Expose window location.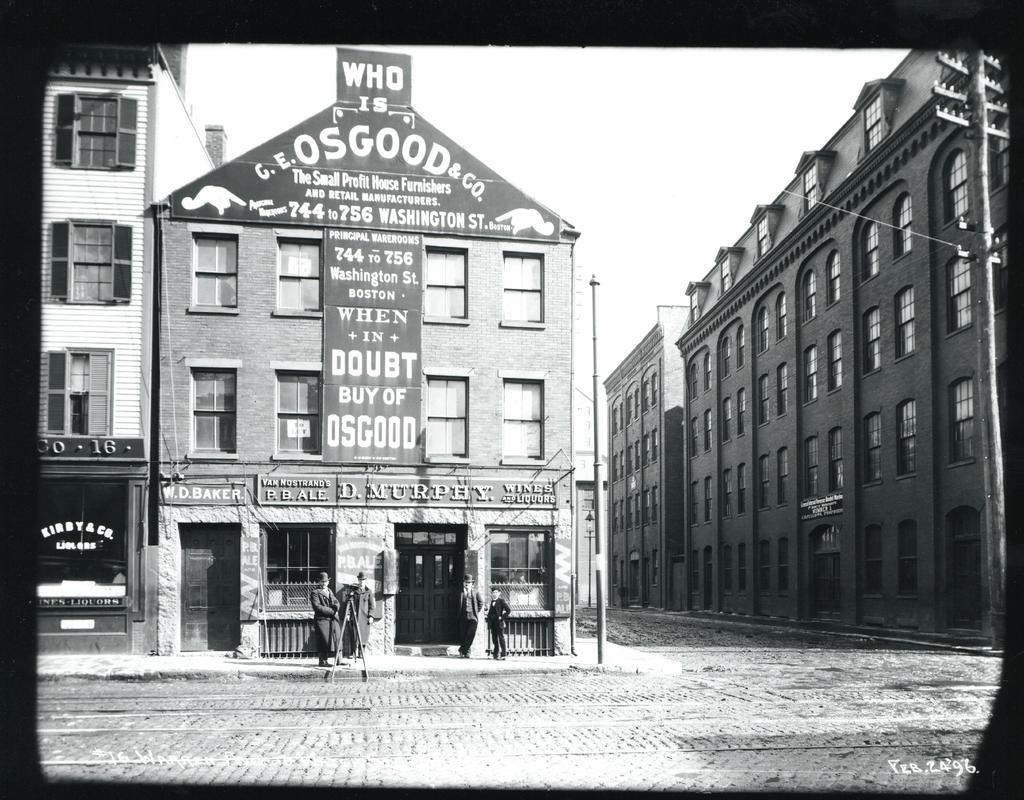
Exposed at 421,246,471,324.
